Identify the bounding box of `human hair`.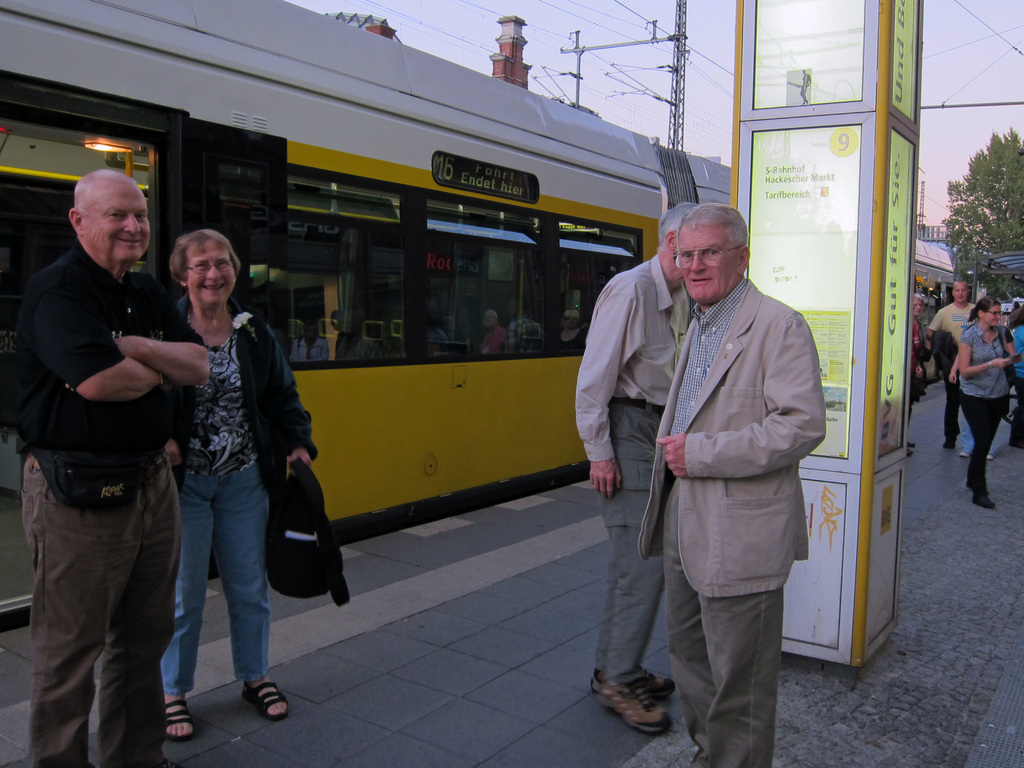
<region>965, 297, 1001, 323</region>.
